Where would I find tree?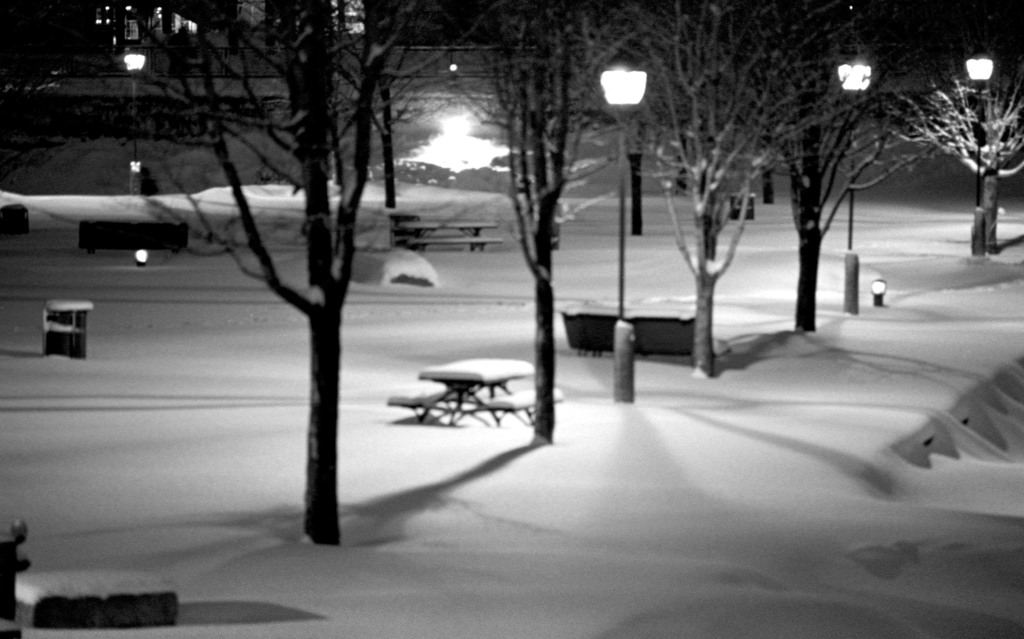
At [42,0,446,545].
